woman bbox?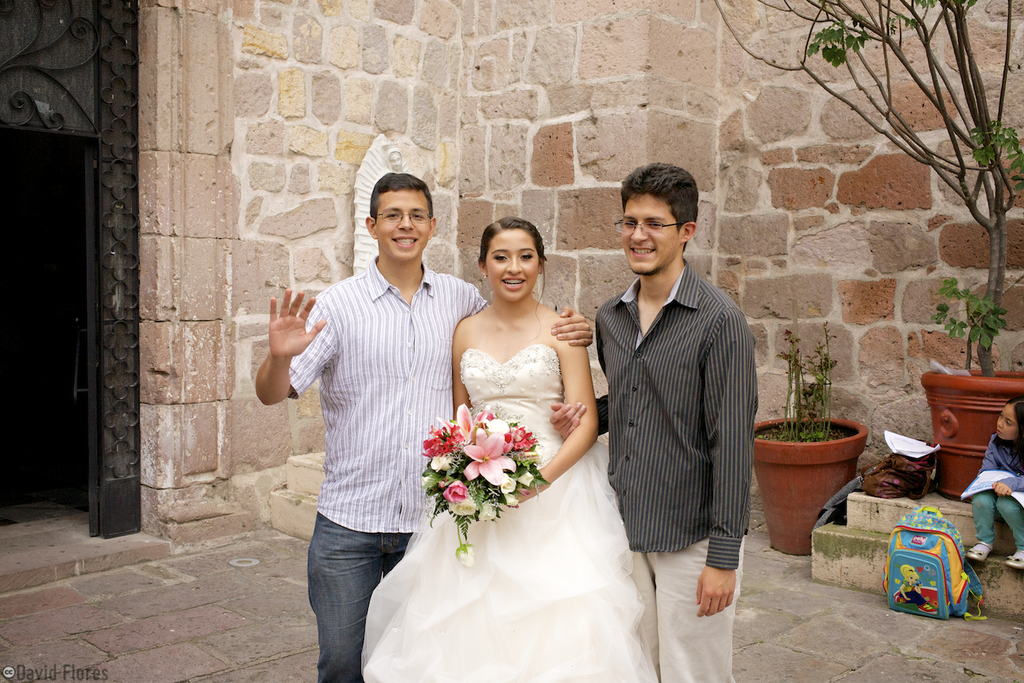
(969,399,1023,568)
